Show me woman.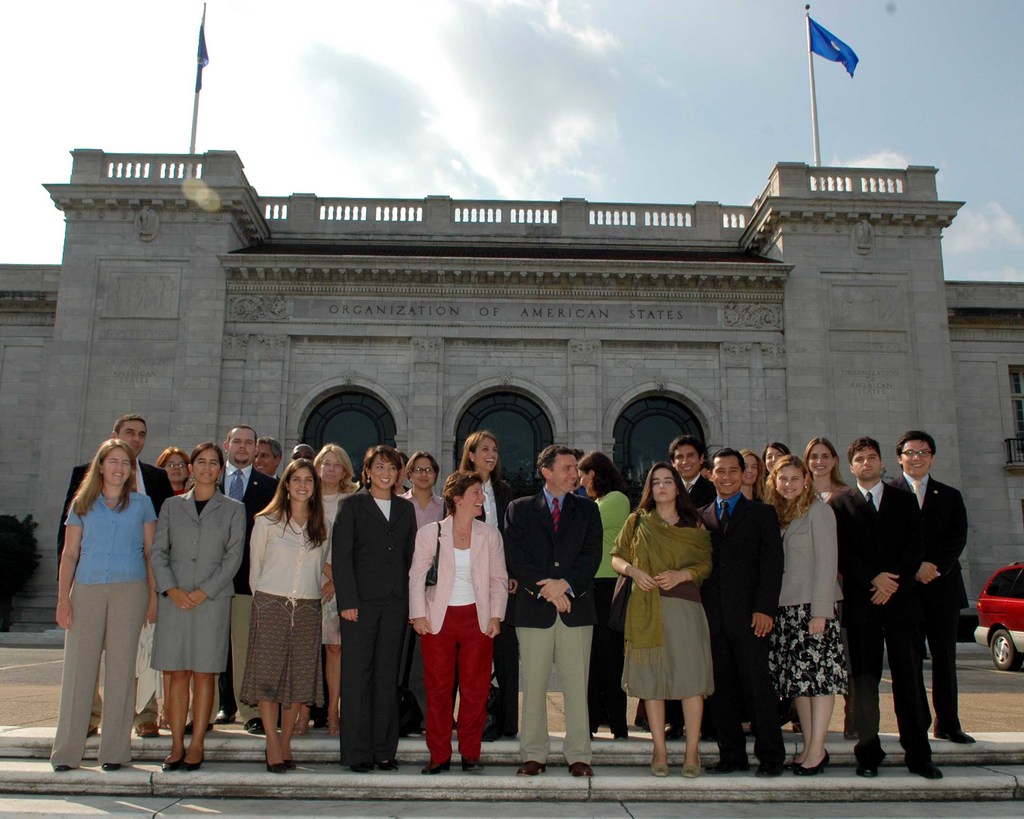
woman is here: (left=401, top=445, right=449, bottom=735).
